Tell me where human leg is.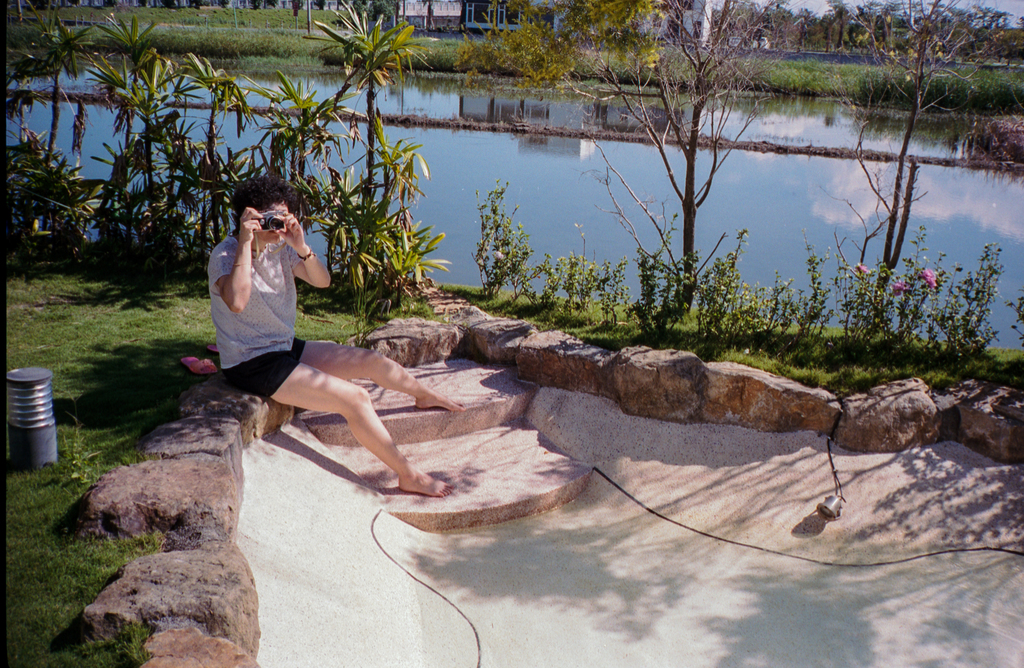
human leg is at {"x1": 236, "y1": 352, "x2": 455, "y2": 497}.
